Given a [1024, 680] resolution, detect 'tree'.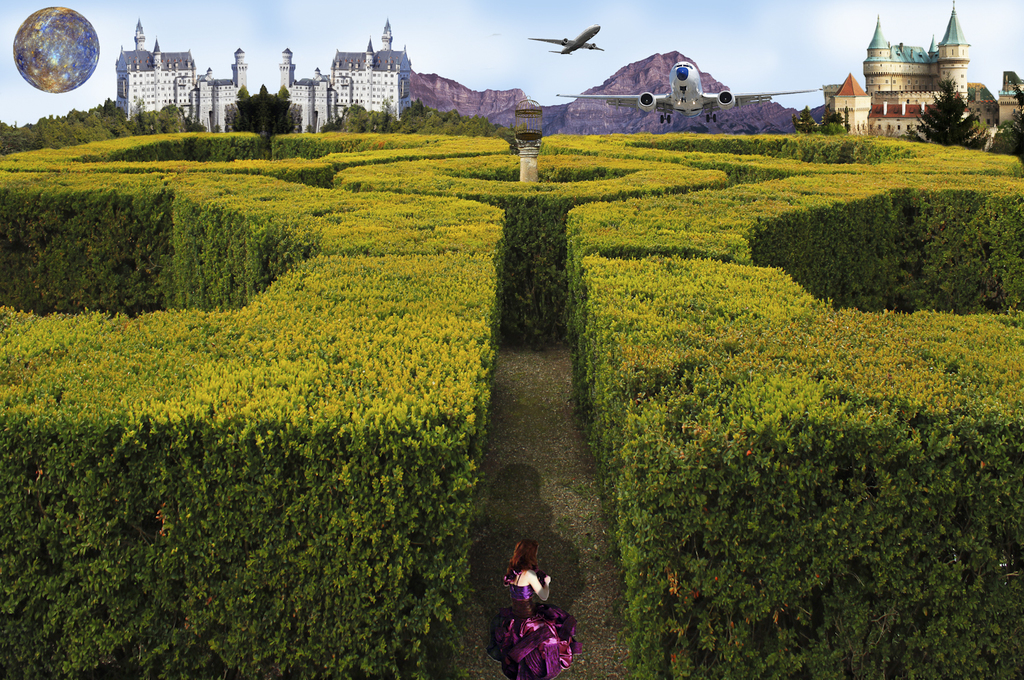
(1014, 86, 1023, 113).
